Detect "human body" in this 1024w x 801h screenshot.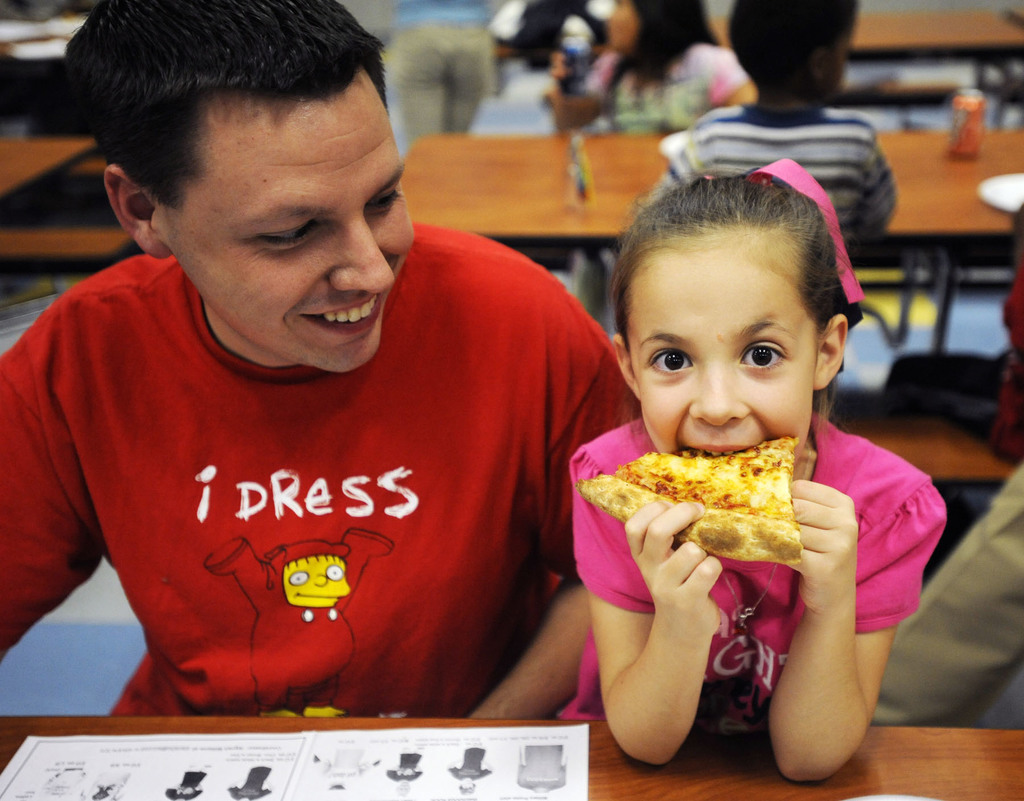
Detection: detection(564, 414, 954, 793).
